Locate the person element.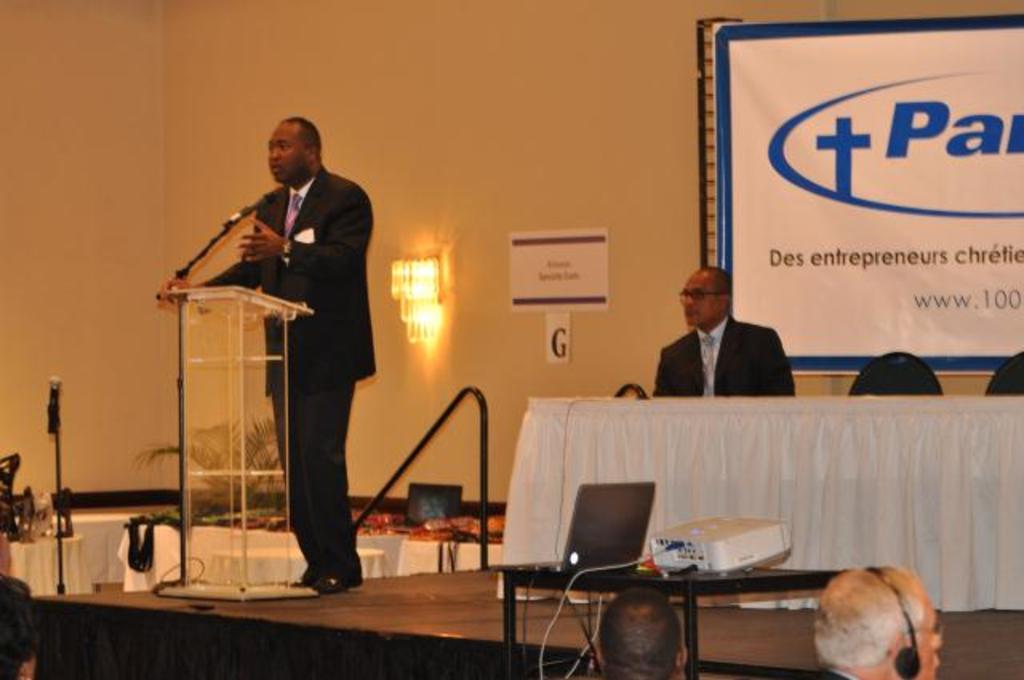
Element bbox: (x1=653, y1=266, x2=800, y2=398).
